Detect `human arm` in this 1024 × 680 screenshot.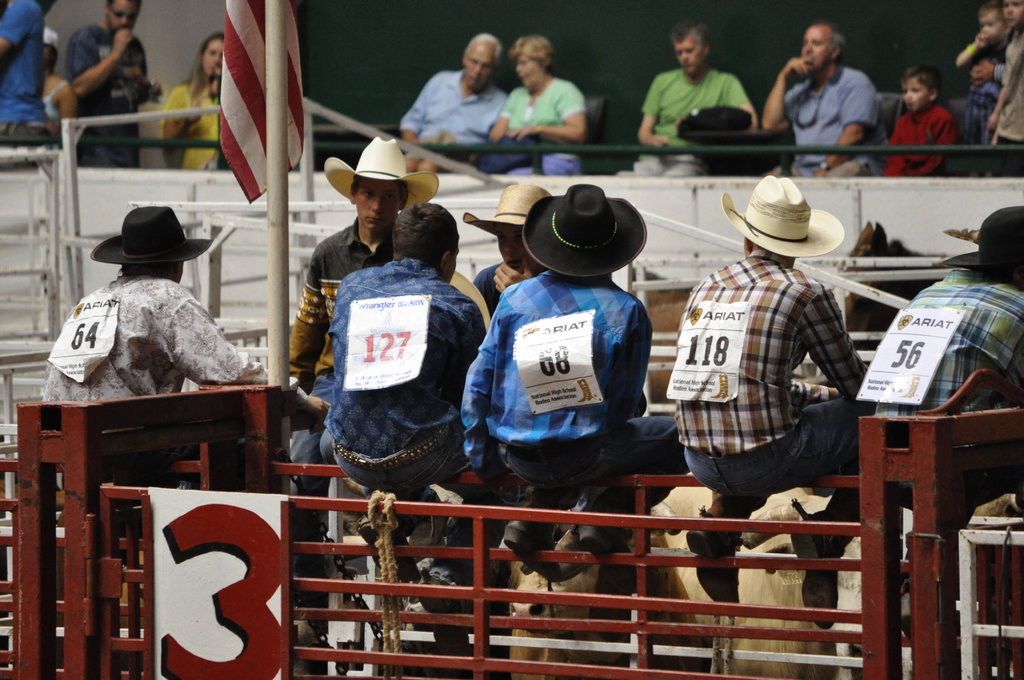
Detection: 0,0,38,52.
